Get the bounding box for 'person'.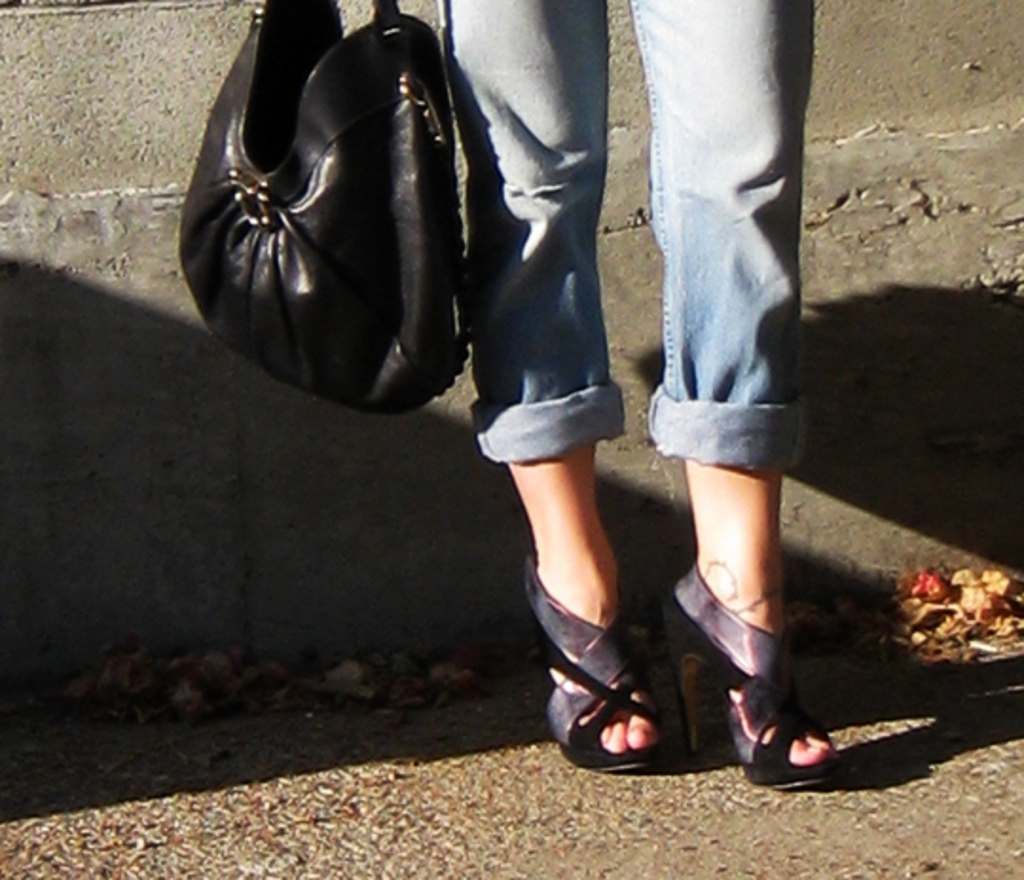
left=434, top=0, right=838, bottom=789.
